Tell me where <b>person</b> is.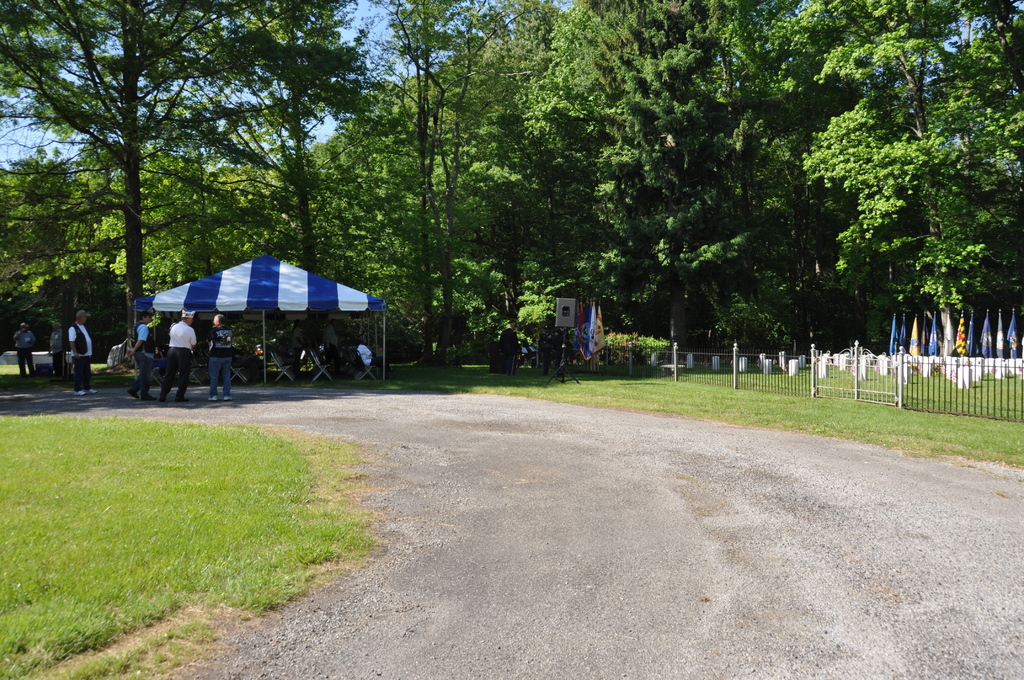
<b>person</b> is at select_region(12, 321, 36, 376).
